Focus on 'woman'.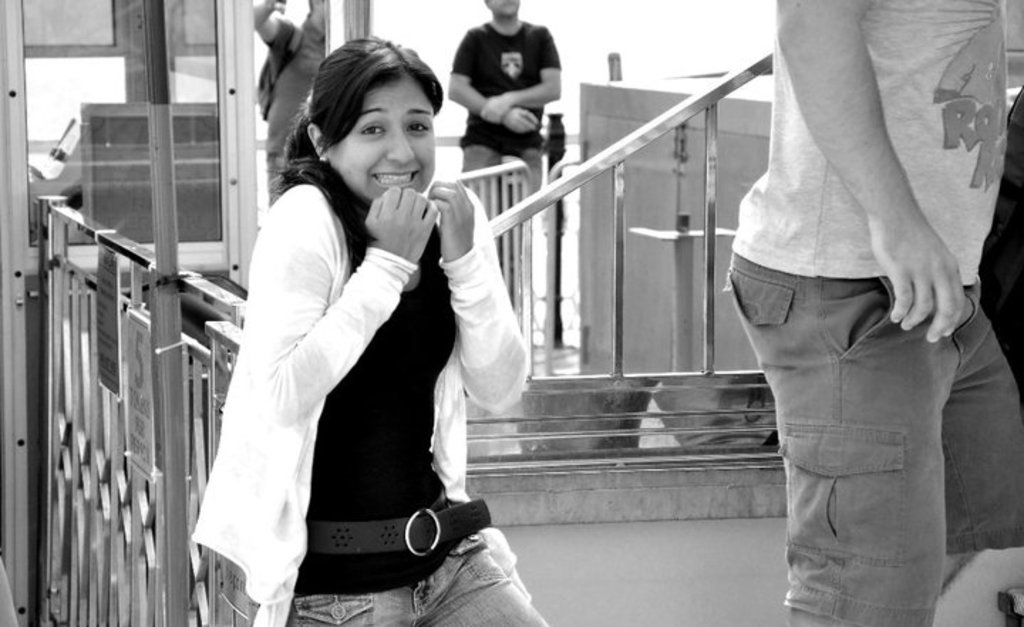
Focused at {"left": 186, "top": 34, "right": 556, "bottom": 626}.
